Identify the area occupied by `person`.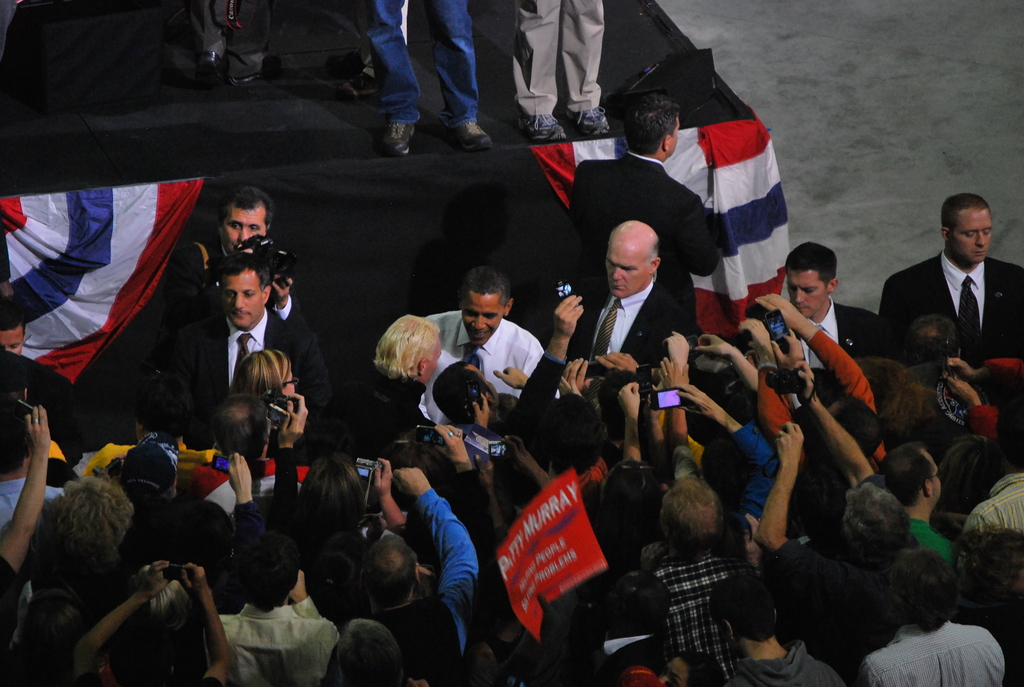
Area: l=717, t=574, r=845, b=686.
